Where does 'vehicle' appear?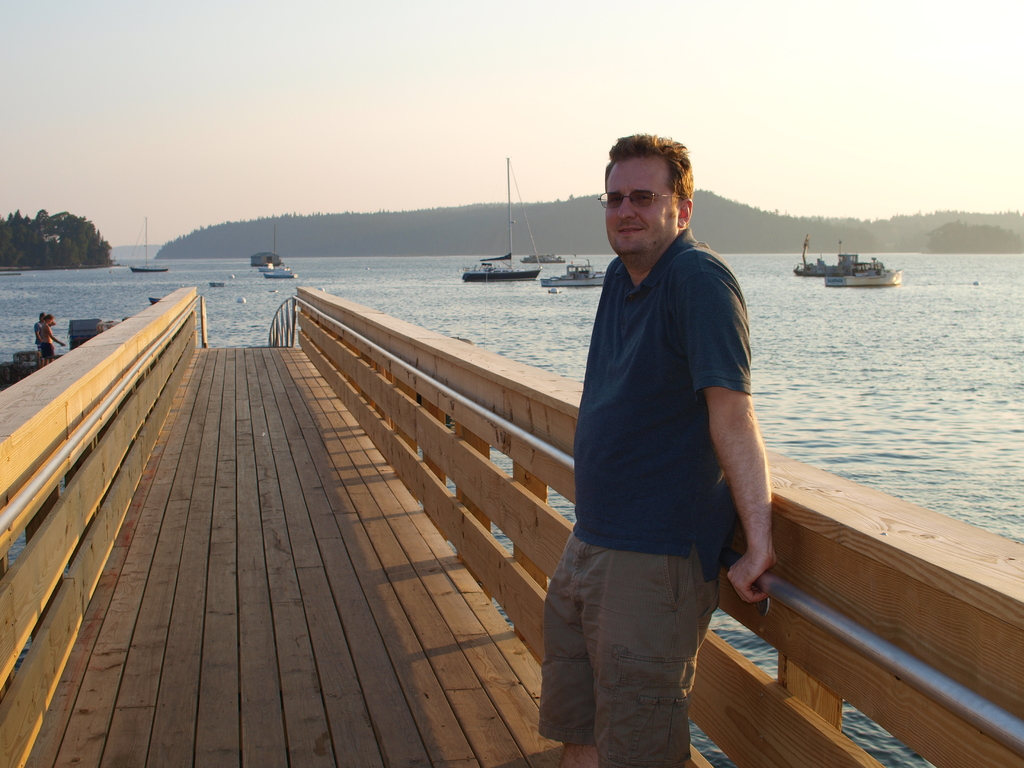
Appears at bbox=[253, 269, 305, 281].
